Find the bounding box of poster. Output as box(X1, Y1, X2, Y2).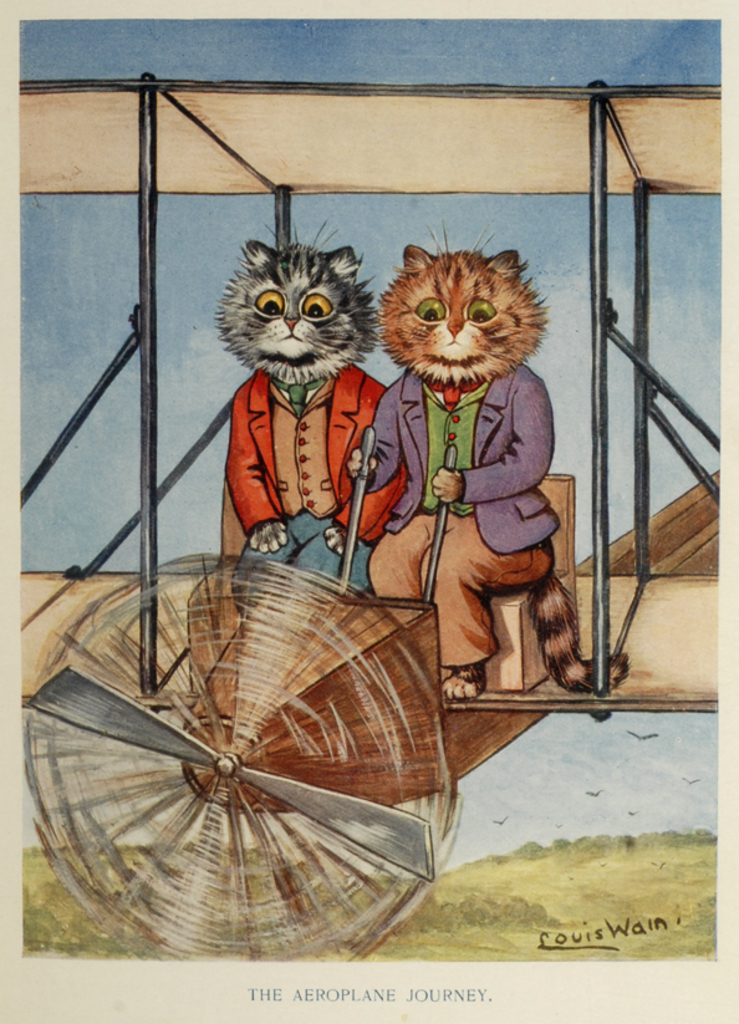
box(0, 0, 738, 1023).
